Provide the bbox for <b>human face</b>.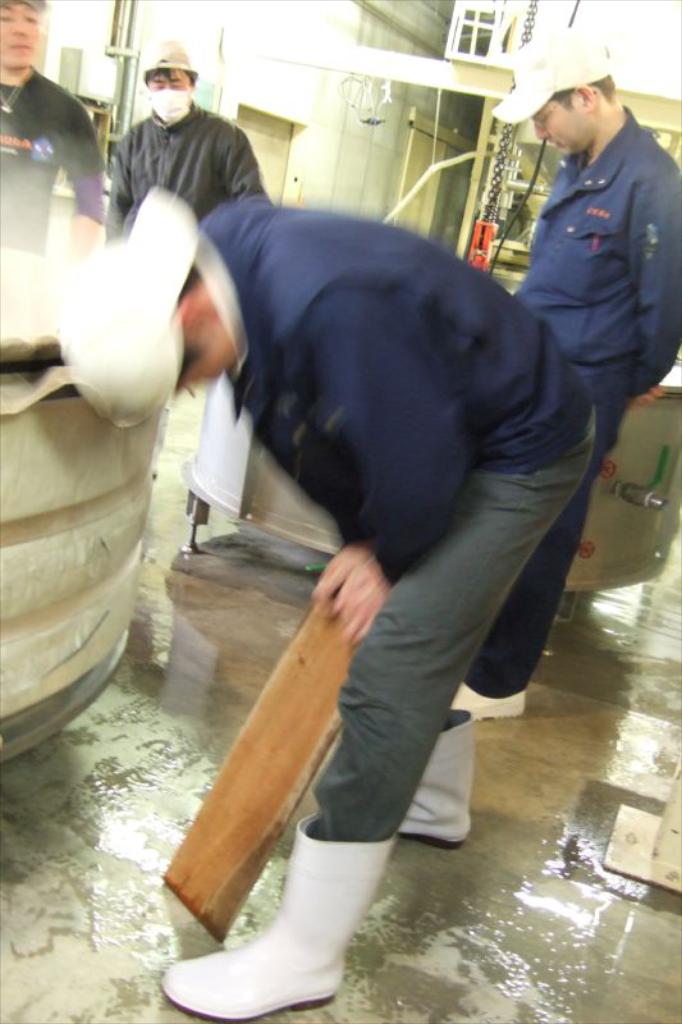
(x1=532, y1=95, x2=587, y2=151).
